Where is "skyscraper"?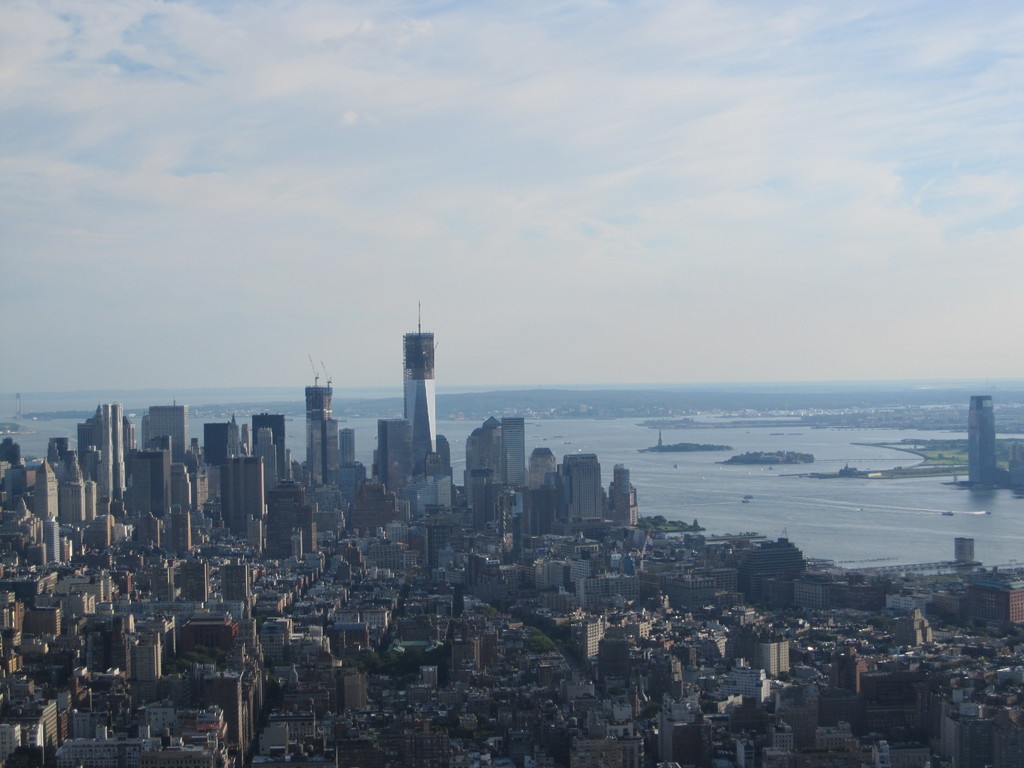
rect(304, 381, 345, 475).
